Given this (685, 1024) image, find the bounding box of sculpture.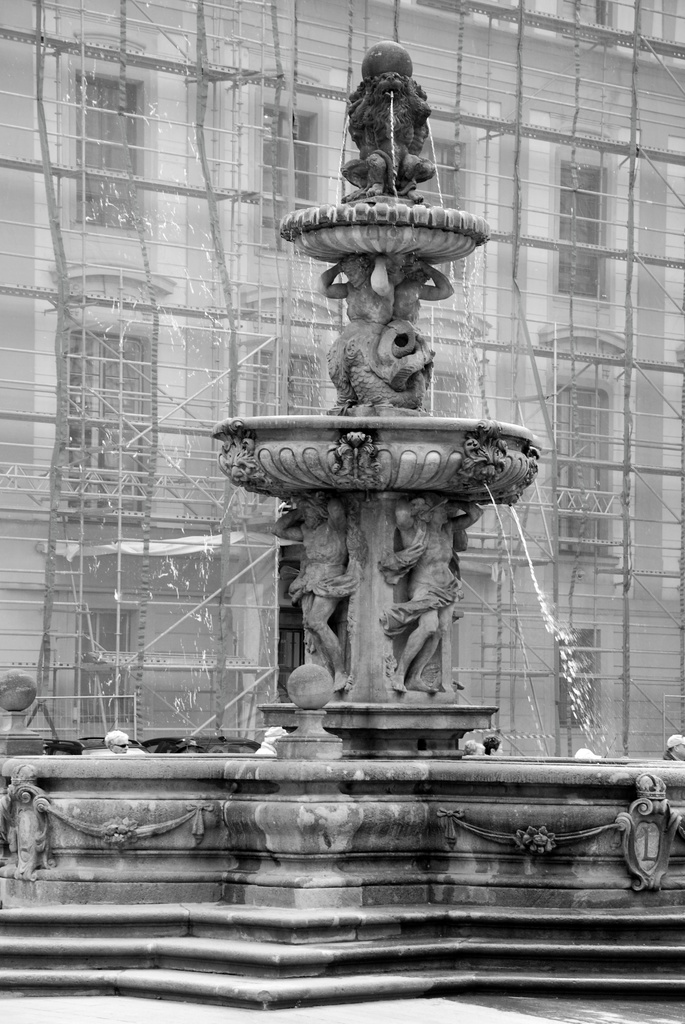
detection(378, 257, 445, 413).
